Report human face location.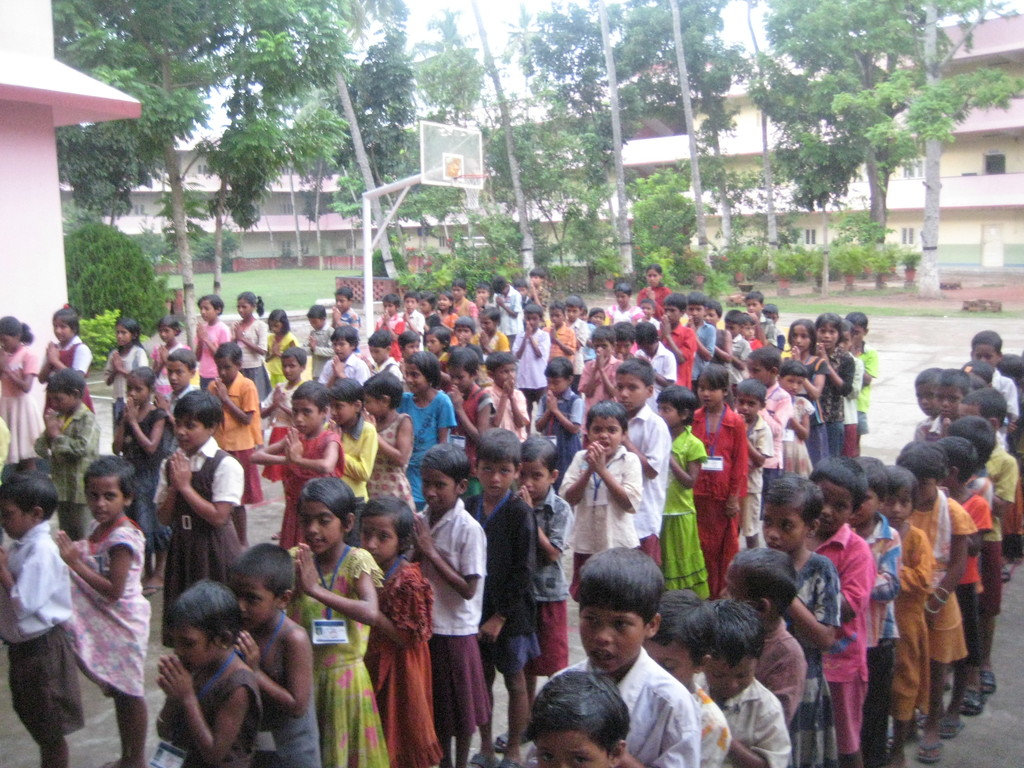
Report: bbox(546, 374, 568, 394).
